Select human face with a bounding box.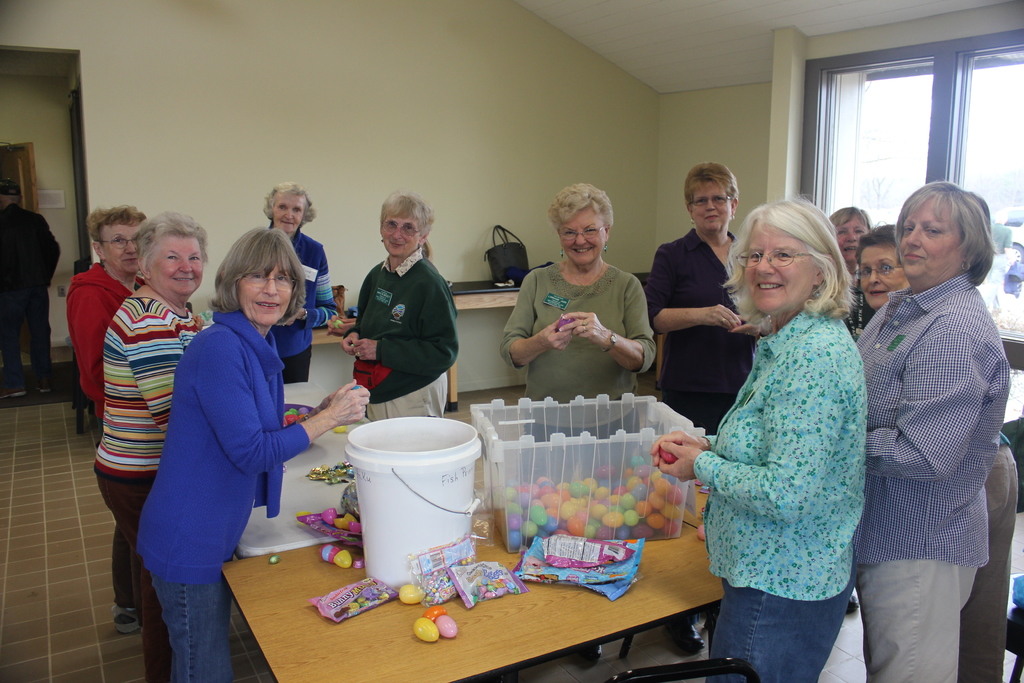
[left=858, top=243, right=908, bottom=306].
